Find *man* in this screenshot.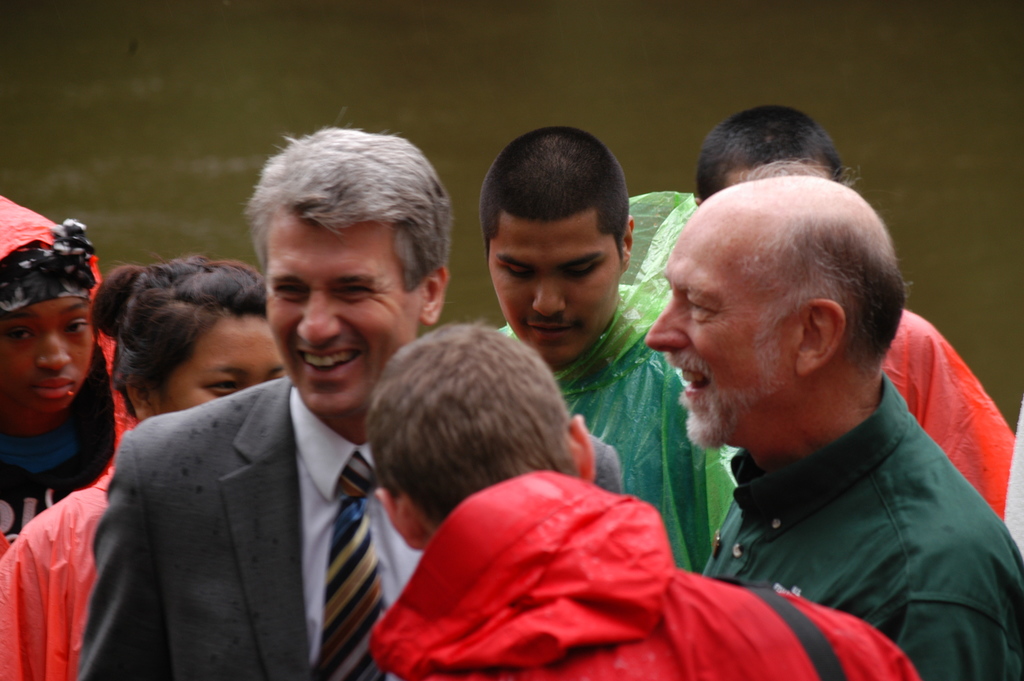
The bounding box for *man* is (left=694, top=104, right=1014, bottom=521).
